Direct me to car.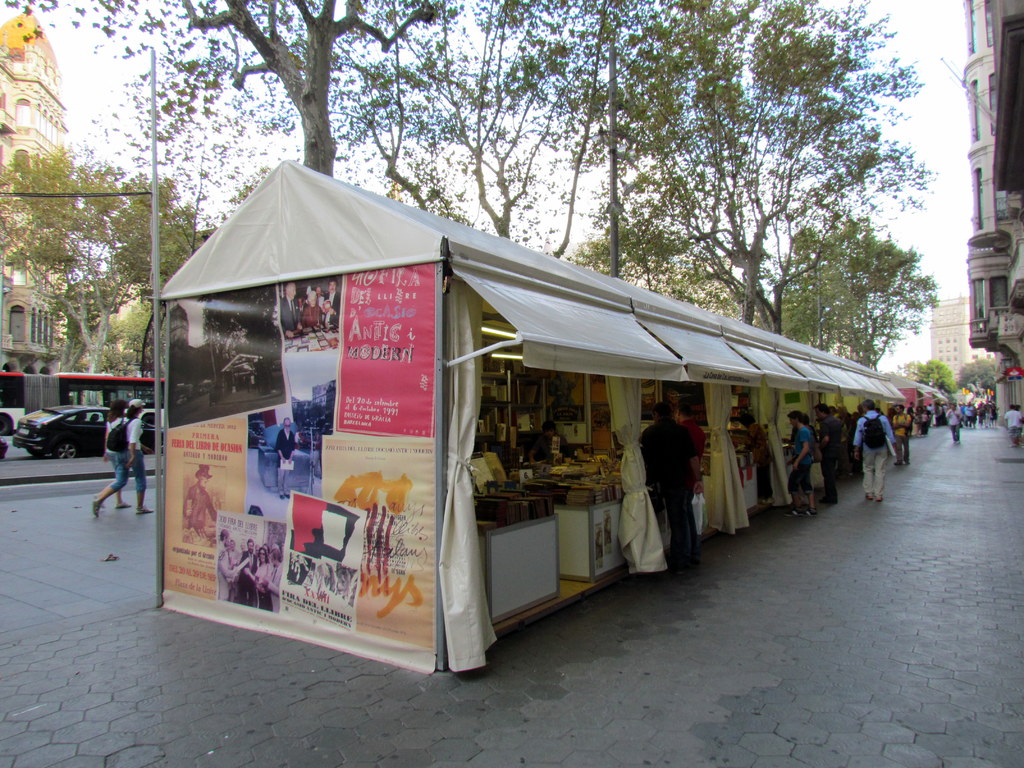
Direction: (left=178, top=396, right=186, bottom=406).
